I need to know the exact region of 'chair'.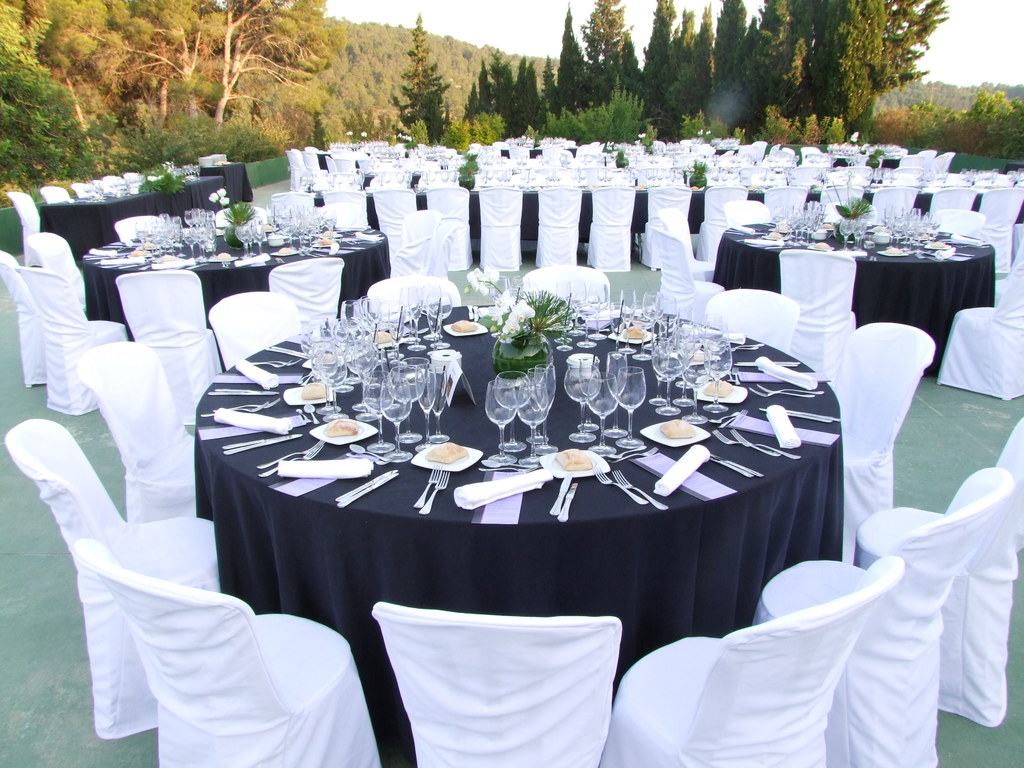
Region: x1=474 y1=183 x2=526 y2=274.
